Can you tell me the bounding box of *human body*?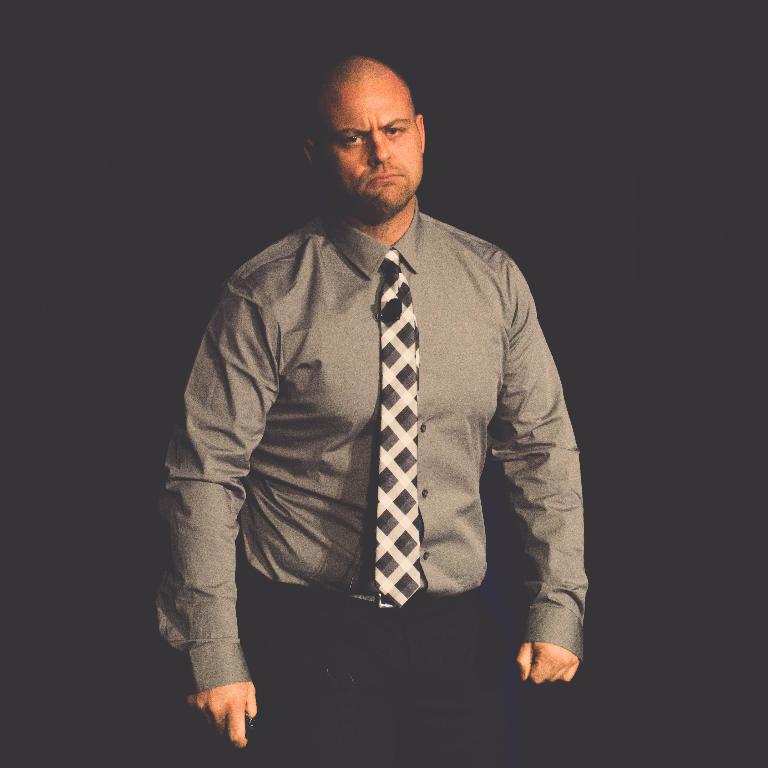
180 80 579 745.
